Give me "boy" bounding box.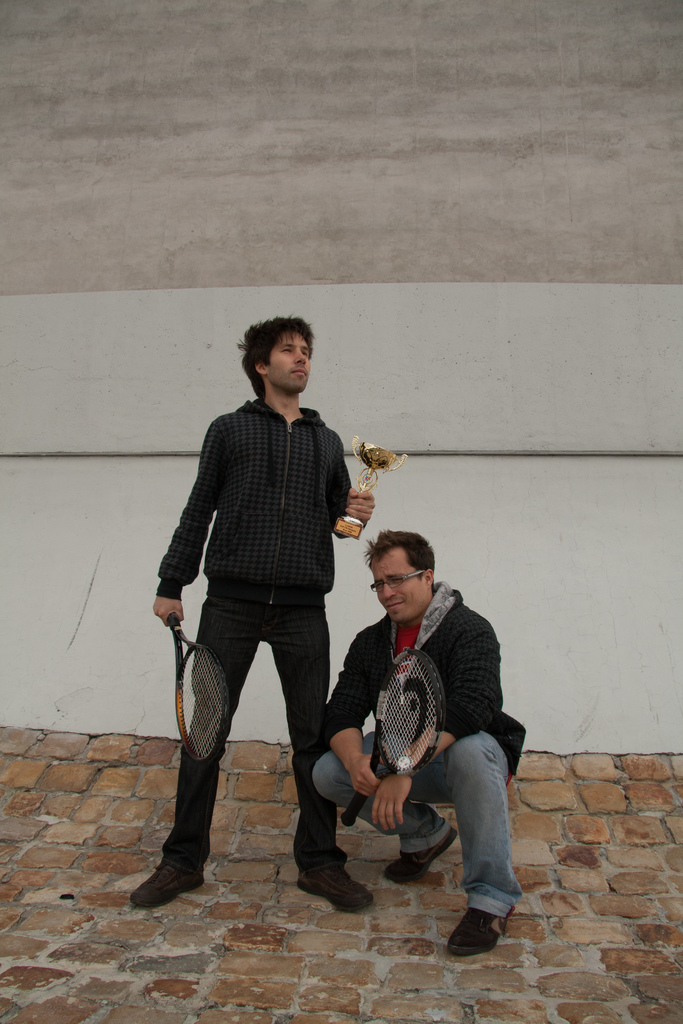
bbox=(128, 310, 372, 902).
